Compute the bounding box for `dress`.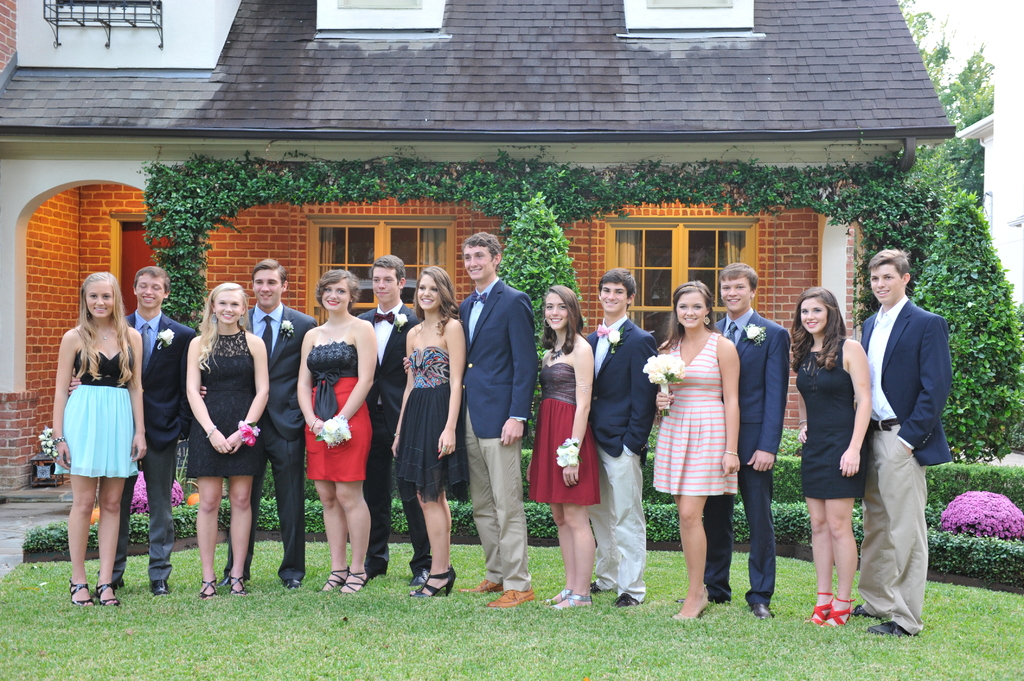
l=527, t=361, r=600, b=507.
